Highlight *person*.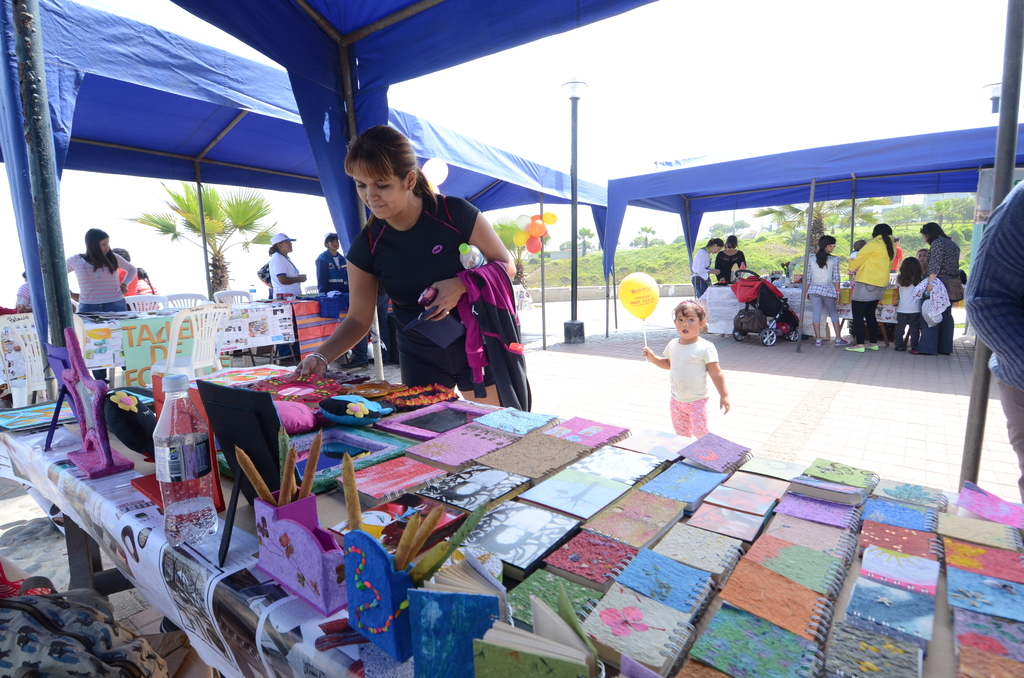
Highlighted region: BBox(263, 243, 307, 300).
